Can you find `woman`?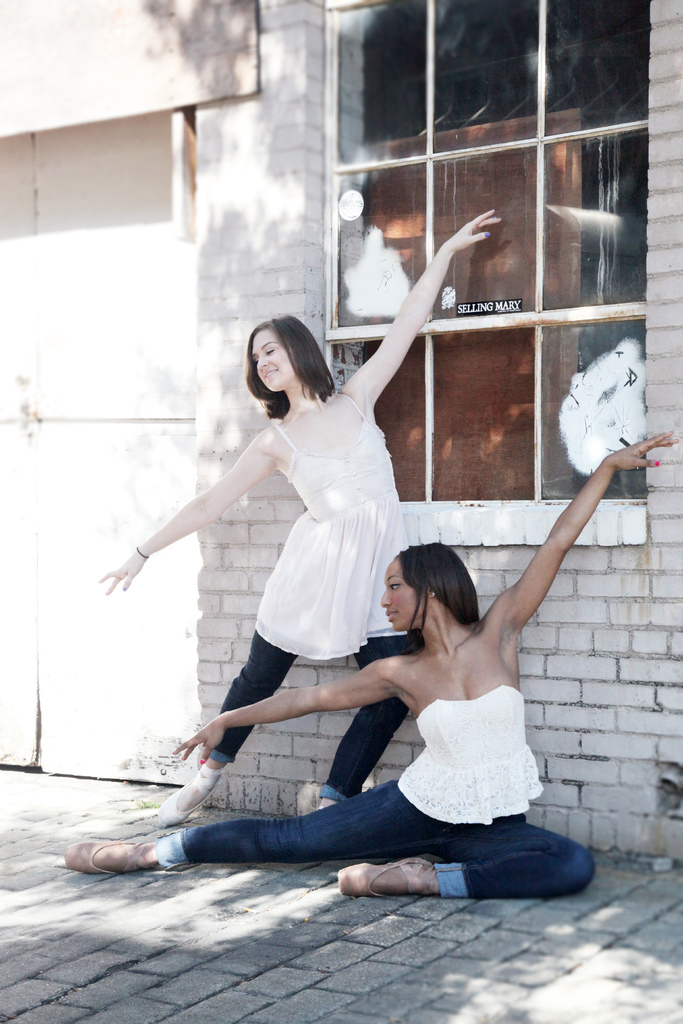
Yes, bounding box: rect(63, 428, 682, 896).
